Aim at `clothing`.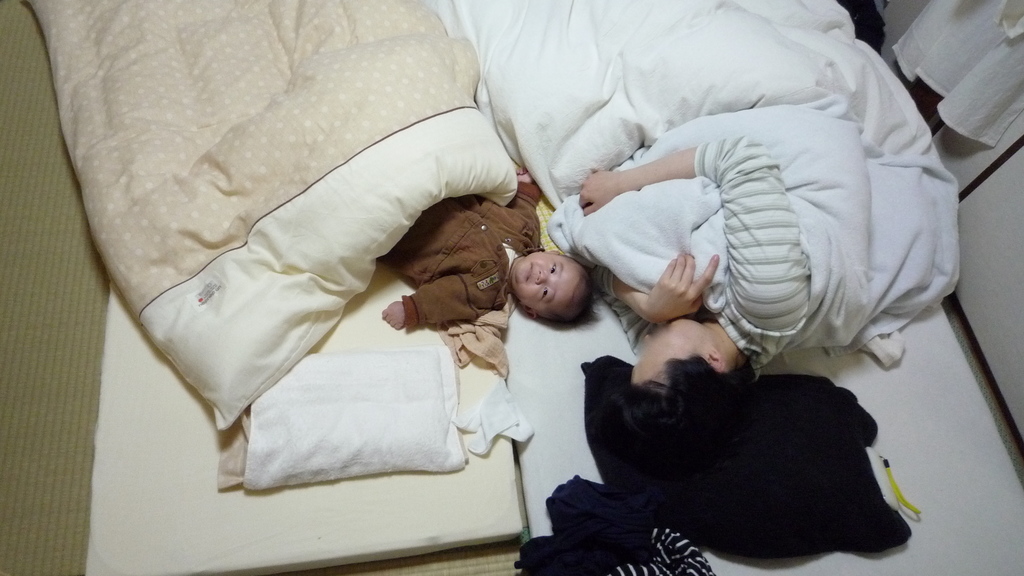
Aimed at <region>604, 131, 824, 367</region>.
